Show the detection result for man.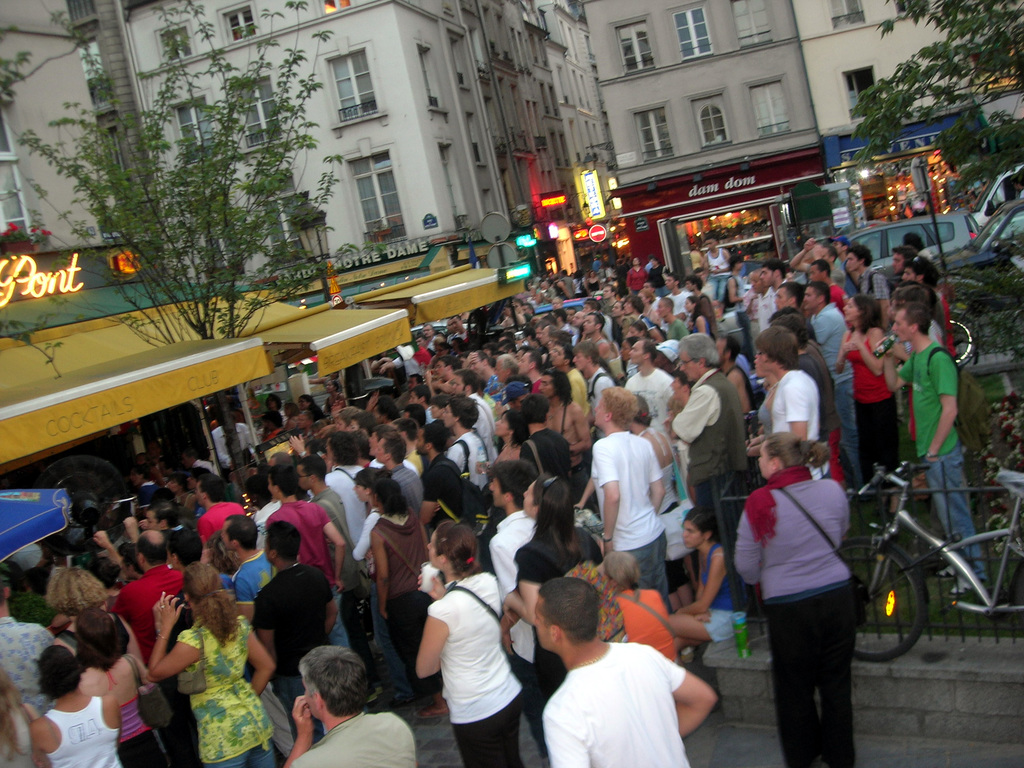
bbox(648, 259, 662, 289).
